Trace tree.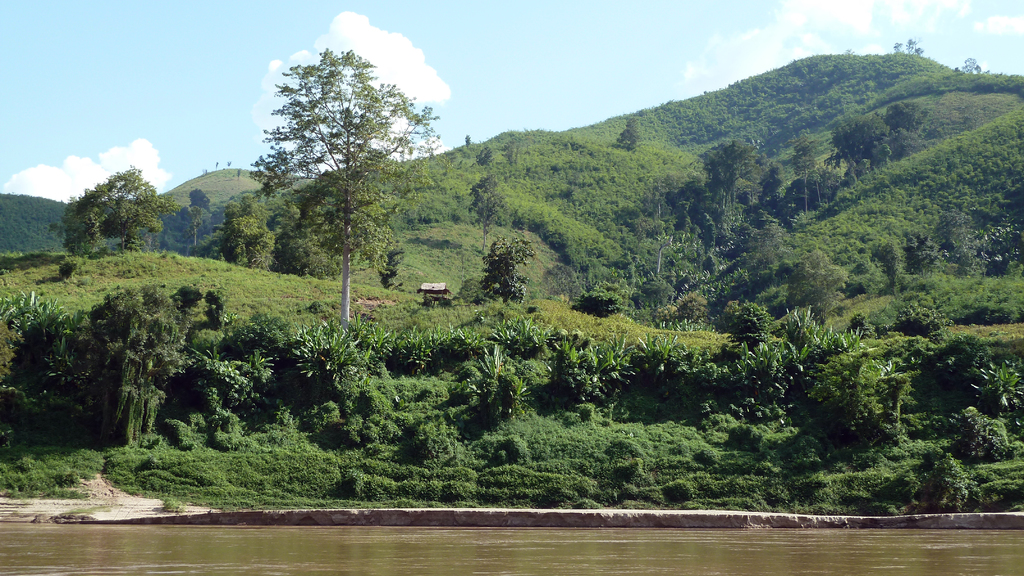
Traced to crop(220, 200, 279, 275).
